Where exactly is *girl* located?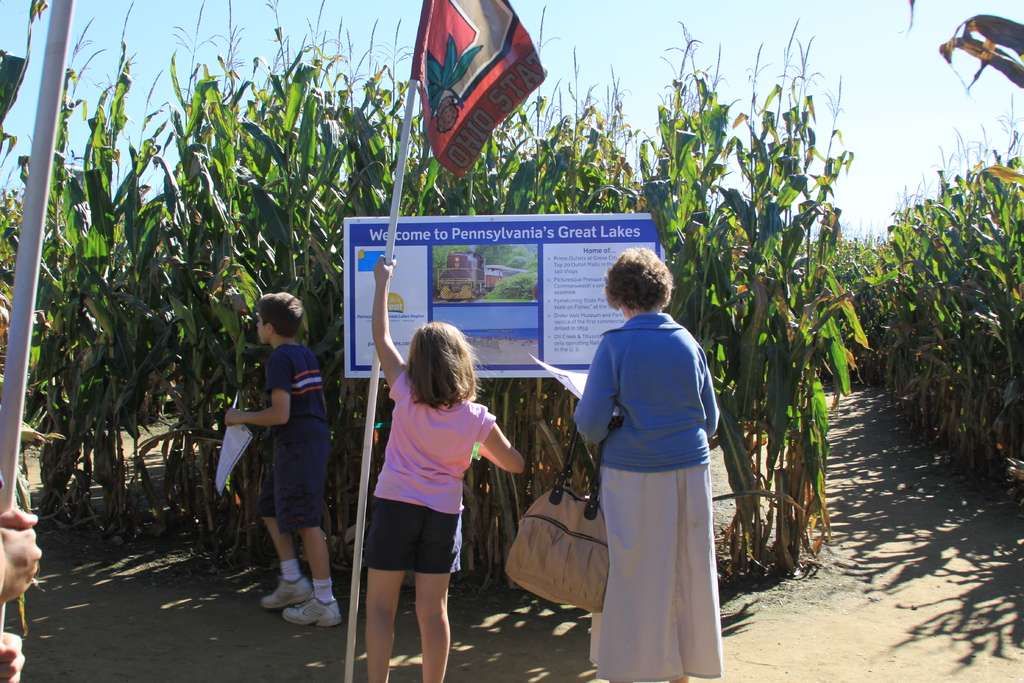
Its bounding box is (370,251,525,681).
